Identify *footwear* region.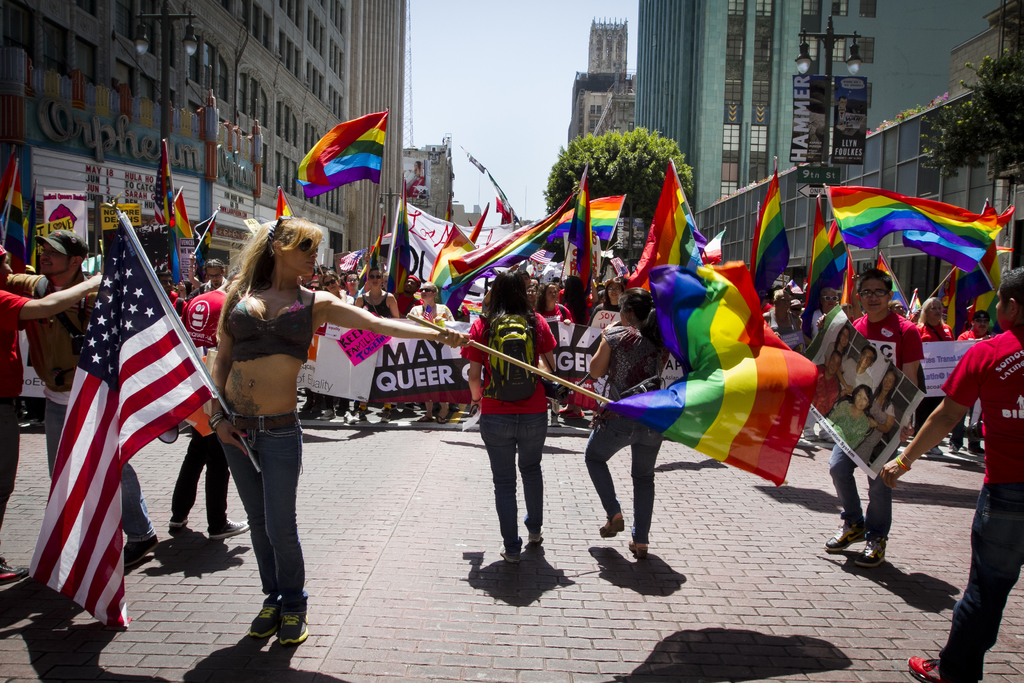
Region: l=208, t=519, r=245, b=545.
